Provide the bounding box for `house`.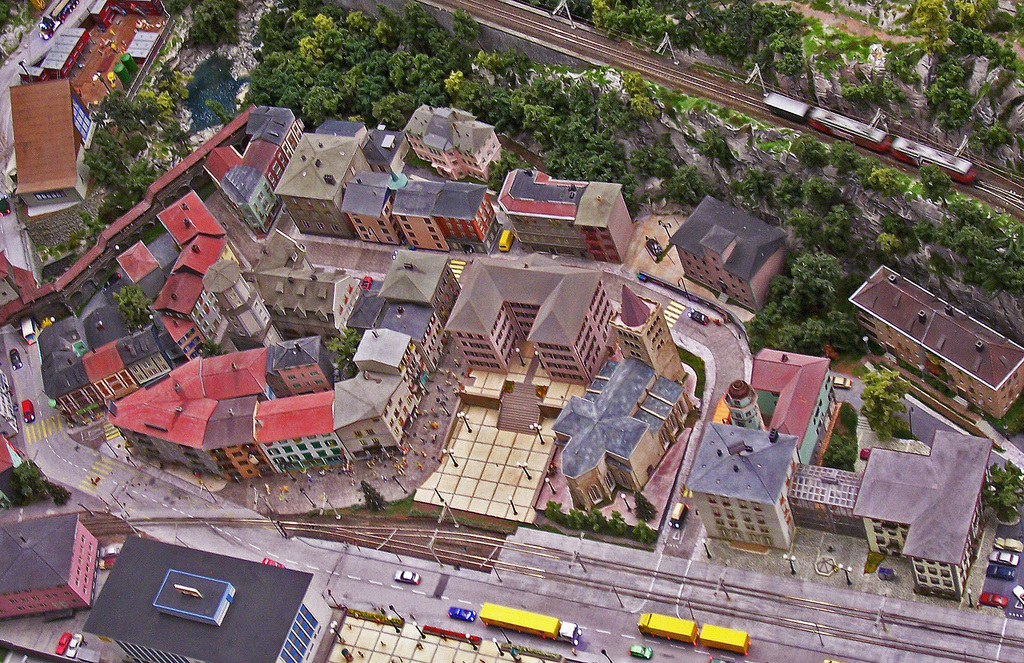
339 169 403 244.
